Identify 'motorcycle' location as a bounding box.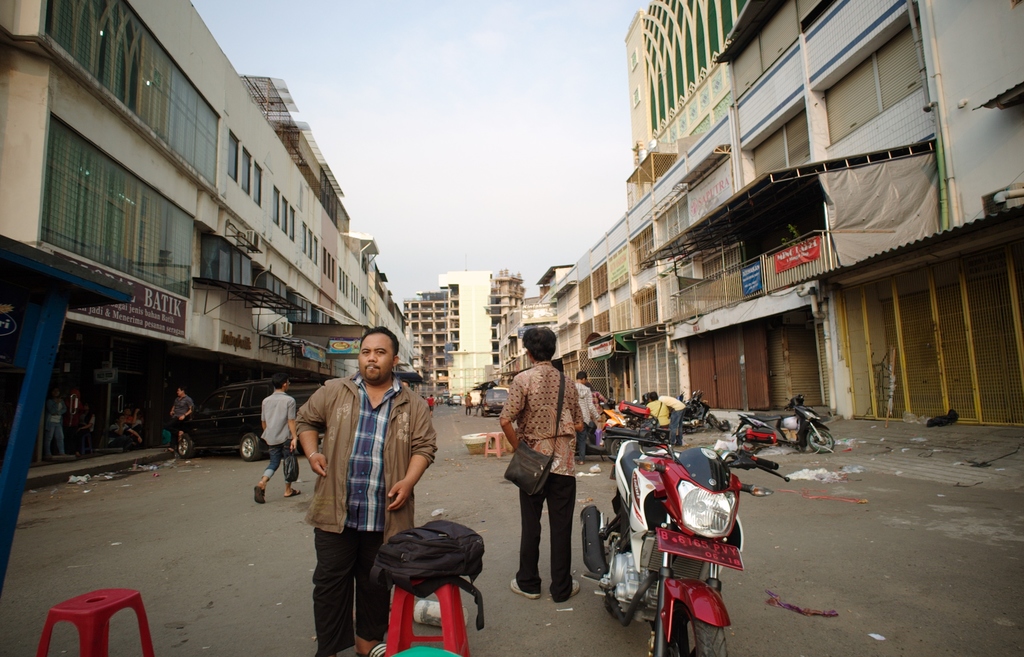
region(678, 393, 725, 437).
